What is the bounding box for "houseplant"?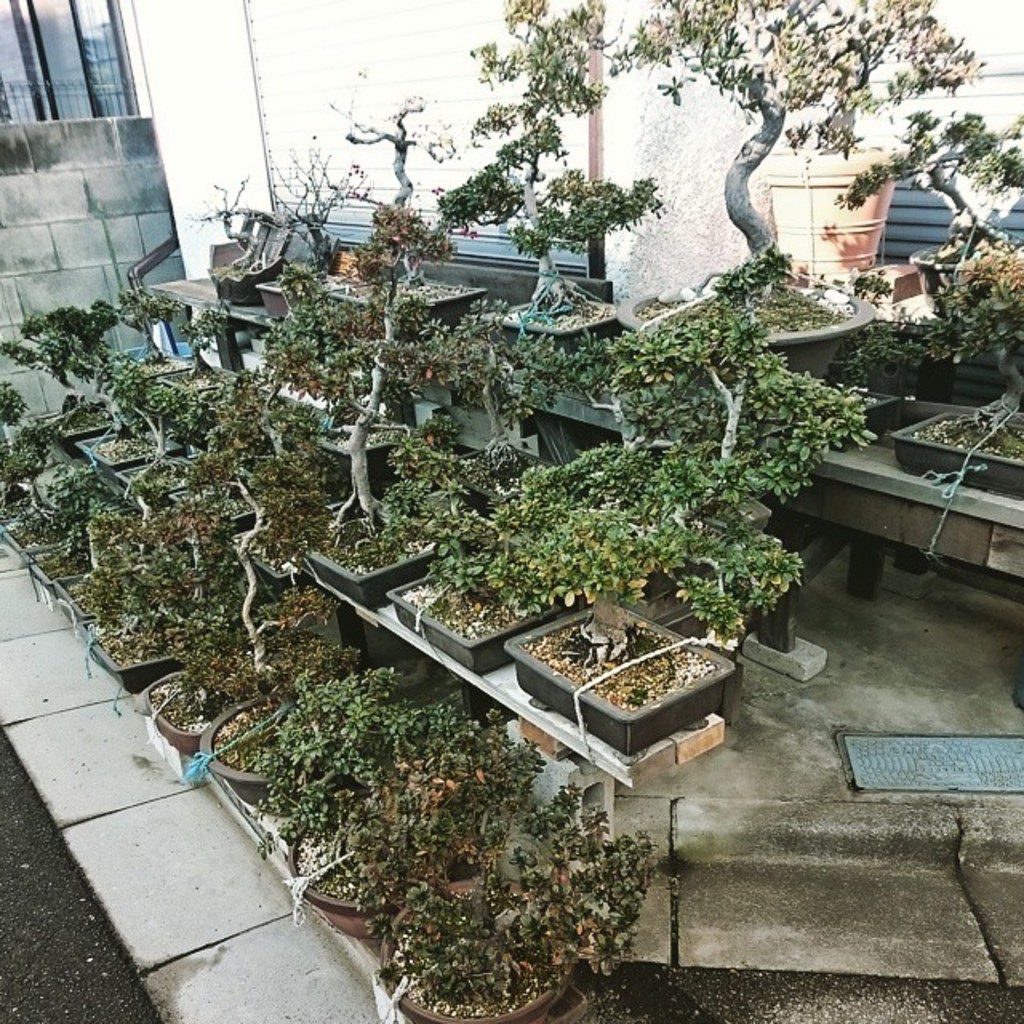
[x1=106, y1=376, x2=326, y2=522].
